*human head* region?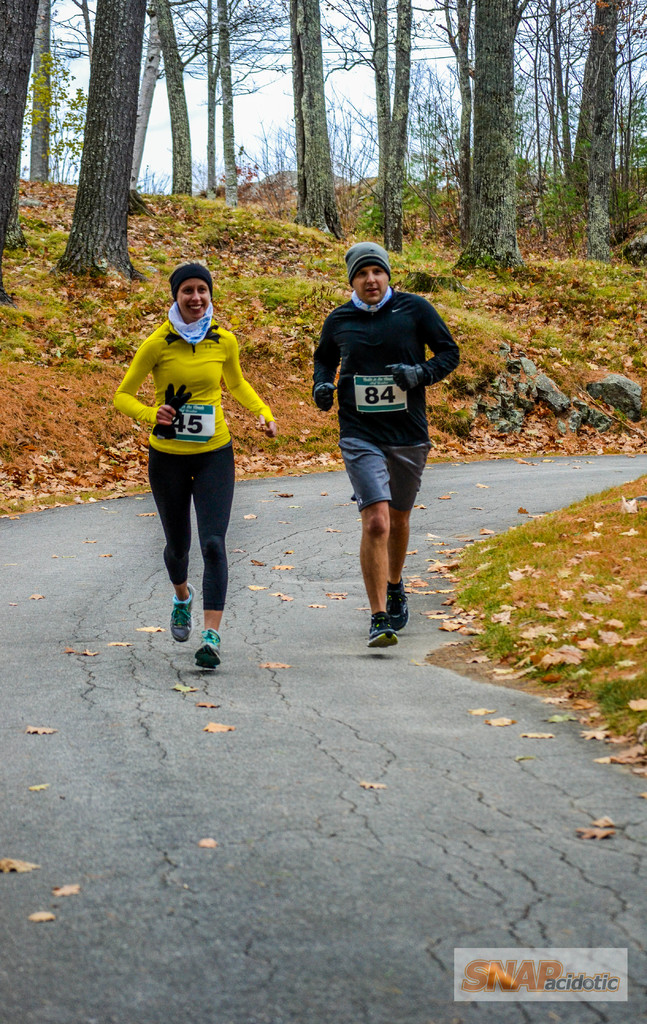
{"x1": 169, "y1": 261, "x2": 212, "y2": 319}
